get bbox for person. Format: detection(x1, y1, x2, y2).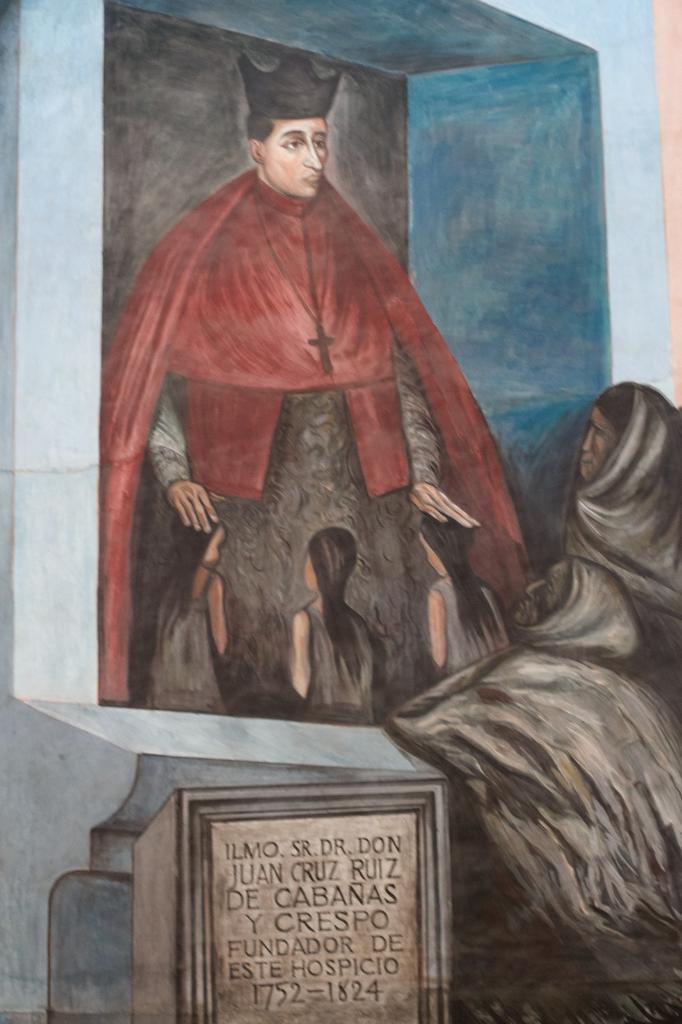
detection(390, 557, 681, 983).
